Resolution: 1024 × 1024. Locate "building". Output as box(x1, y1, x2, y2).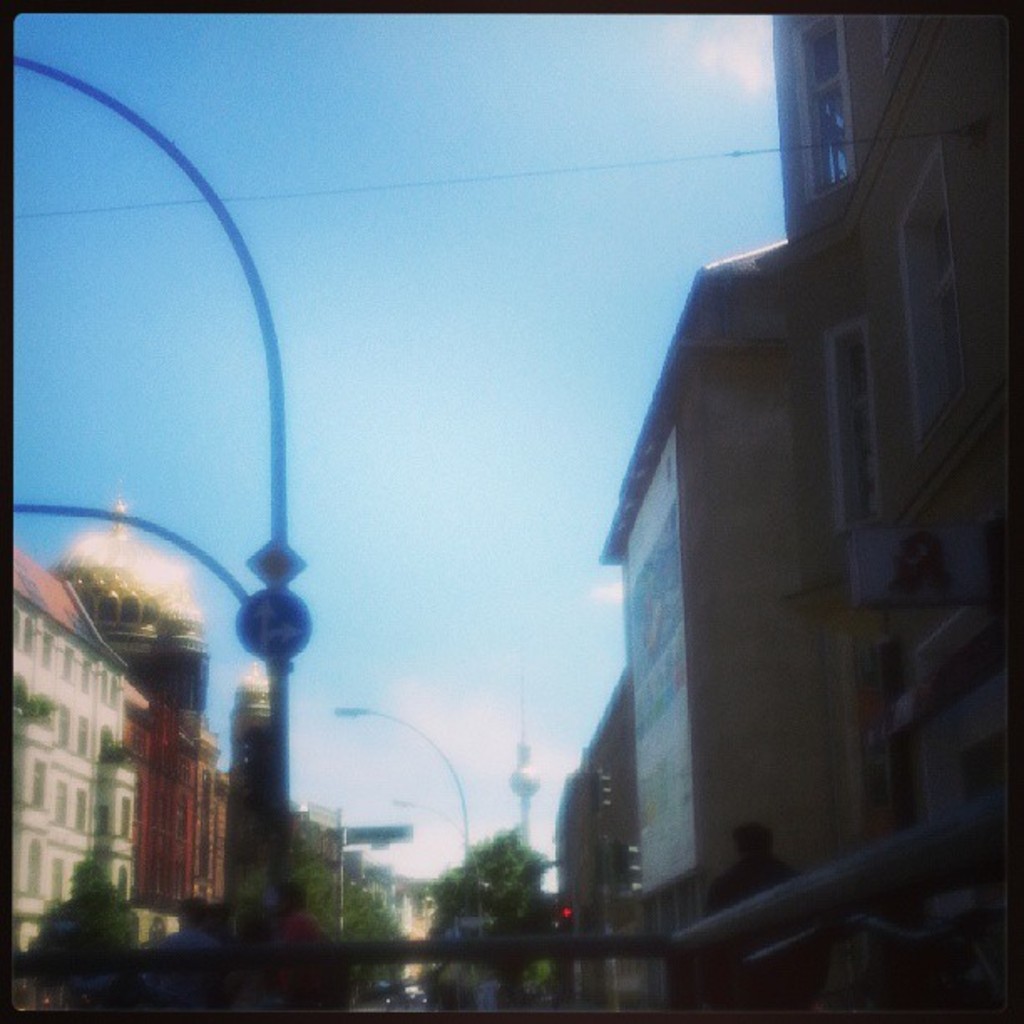
box(12, 504, 238, 1012).
